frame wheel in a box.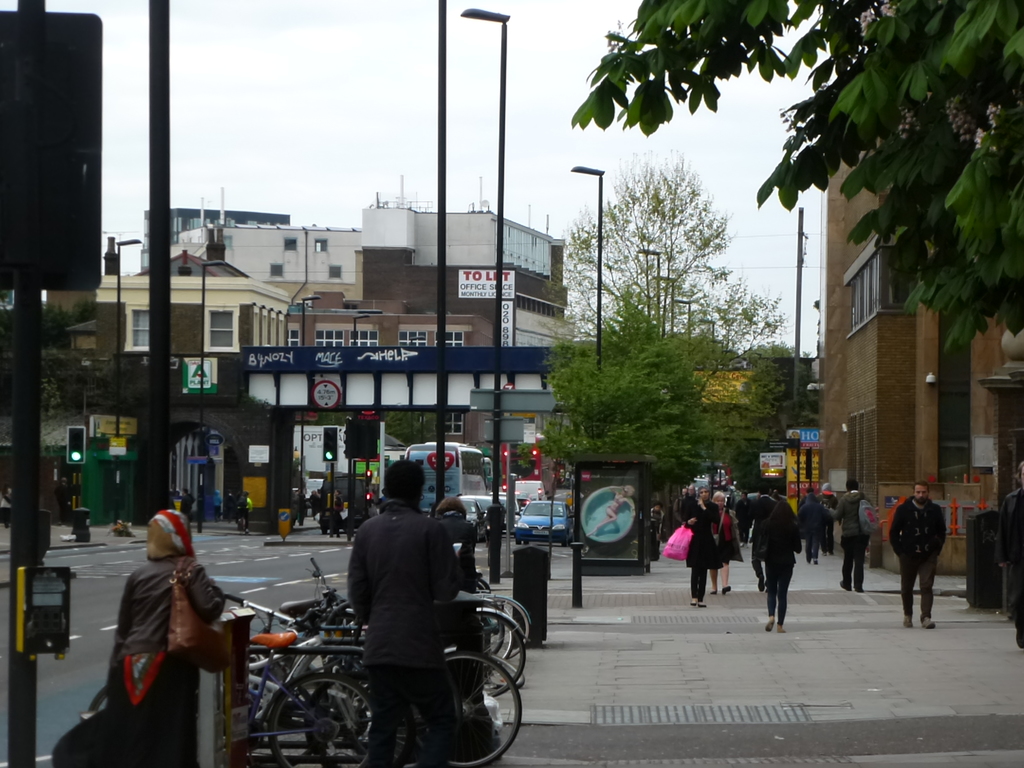
<box>494,595,530,659</box>.
